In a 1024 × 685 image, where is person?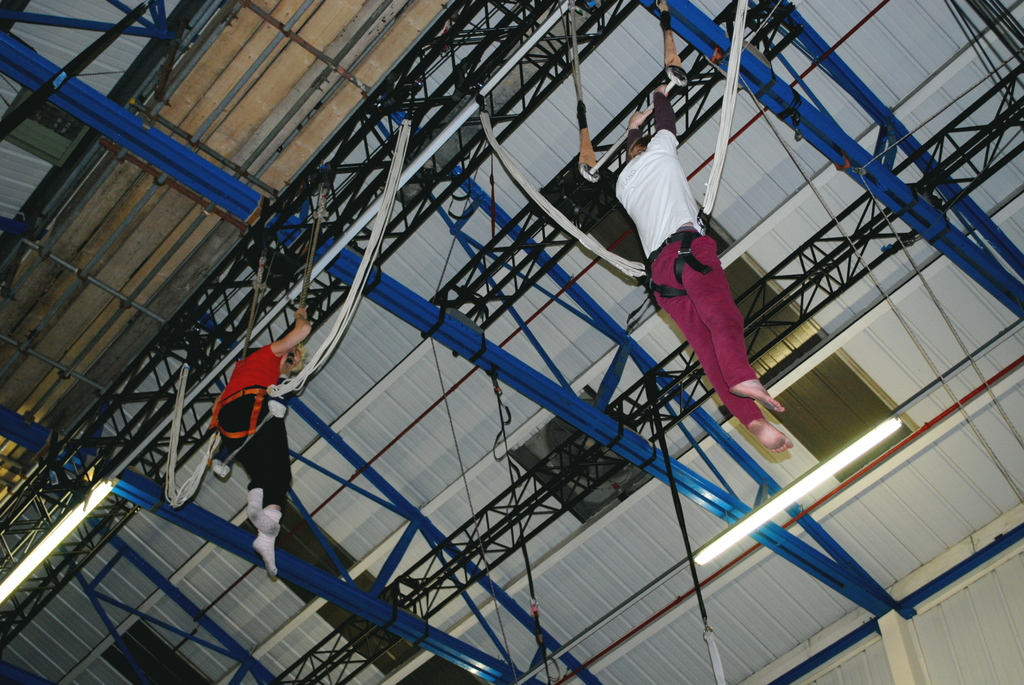
194,279,312,591.
